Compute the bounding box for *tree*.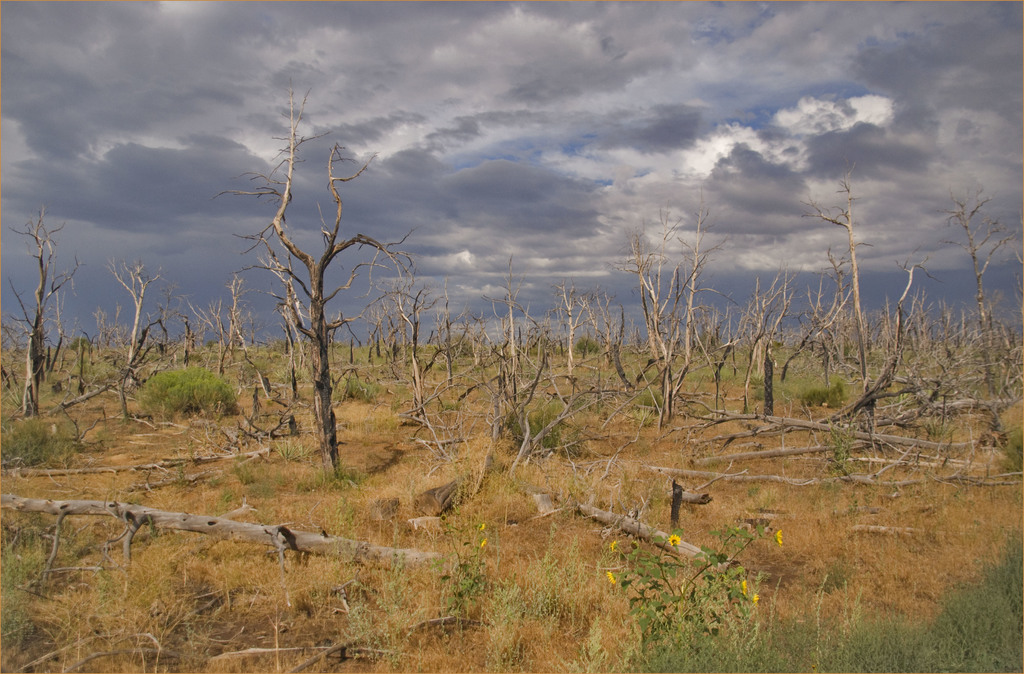
[left=0, top=205, right=92, bottom=426].
